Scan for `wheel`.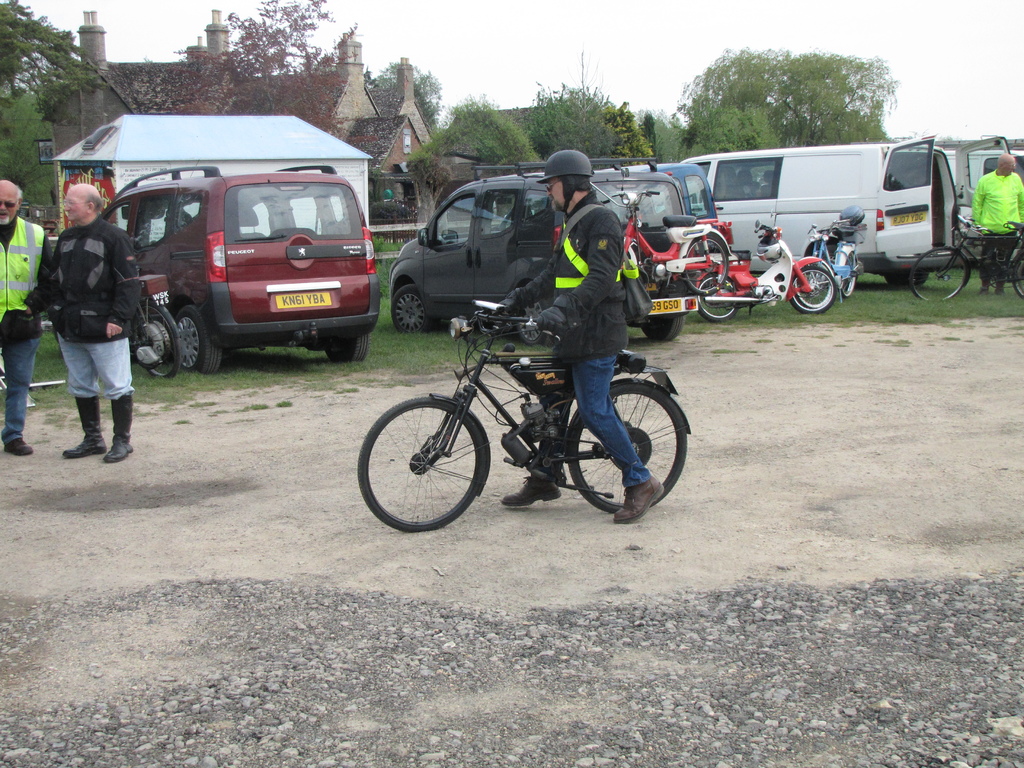
Scan result: 690 273 744 320.
